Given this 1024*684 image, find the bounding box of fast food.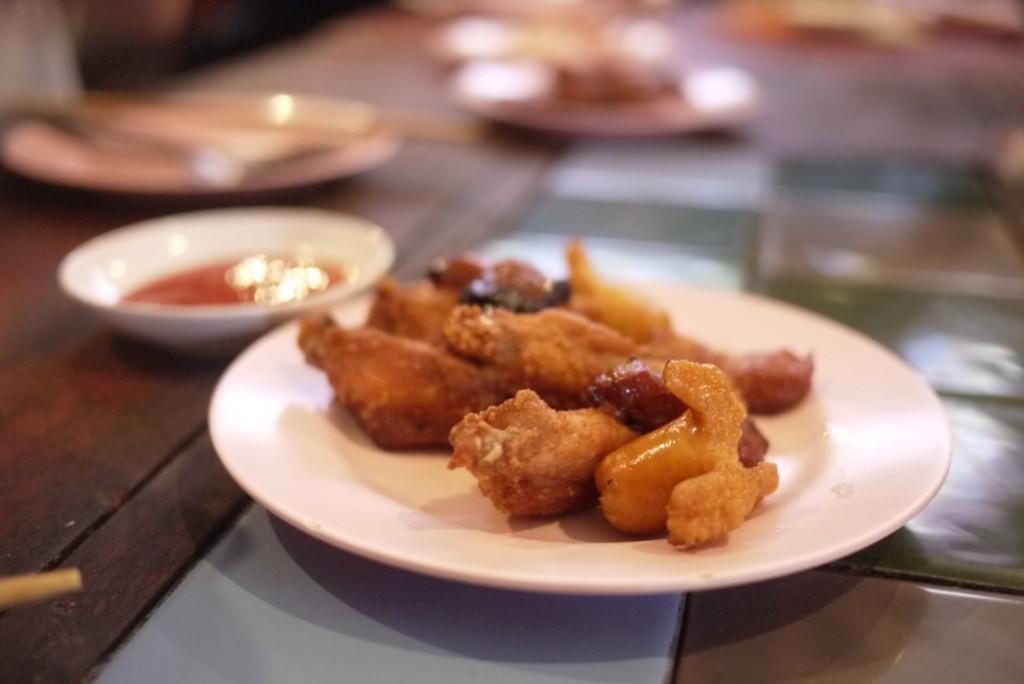
285/235/818/572.
